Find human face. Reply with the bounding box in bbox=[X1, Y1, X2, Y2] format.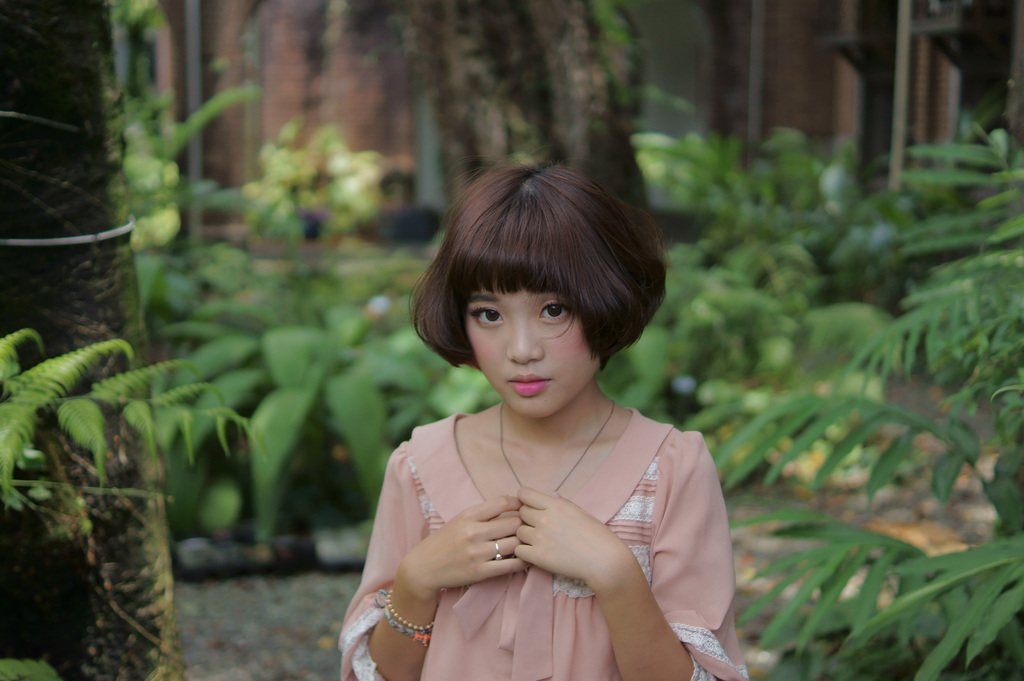
bbox=[465, 288, 604, 423].
